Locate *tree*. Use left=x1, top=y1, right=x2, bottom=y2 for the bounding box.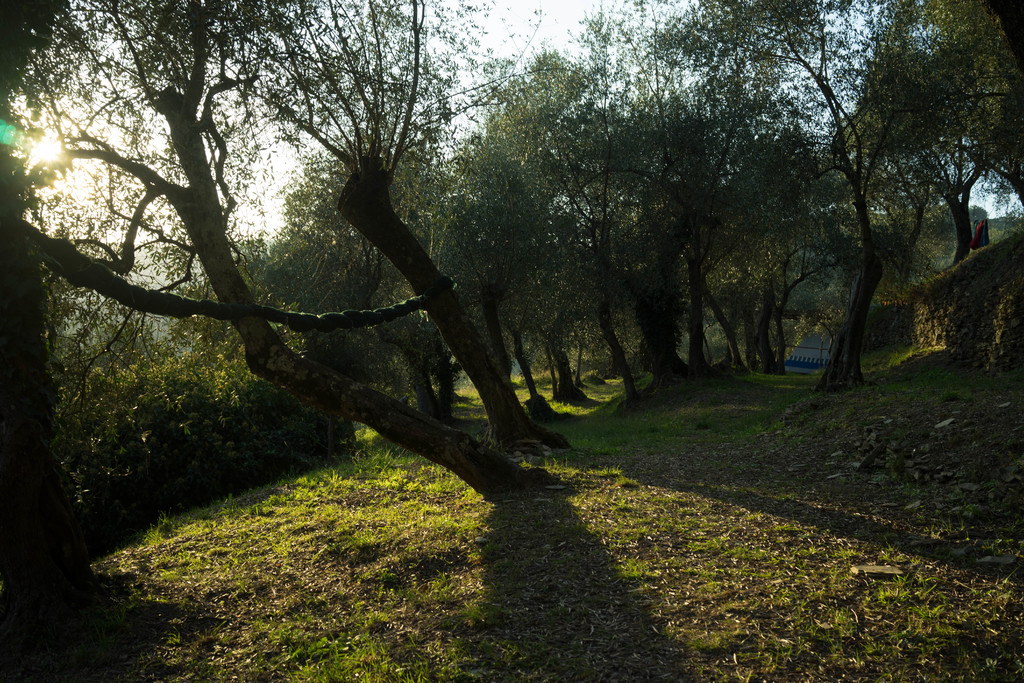
left=0, top=0, right=557, bottom=503.
